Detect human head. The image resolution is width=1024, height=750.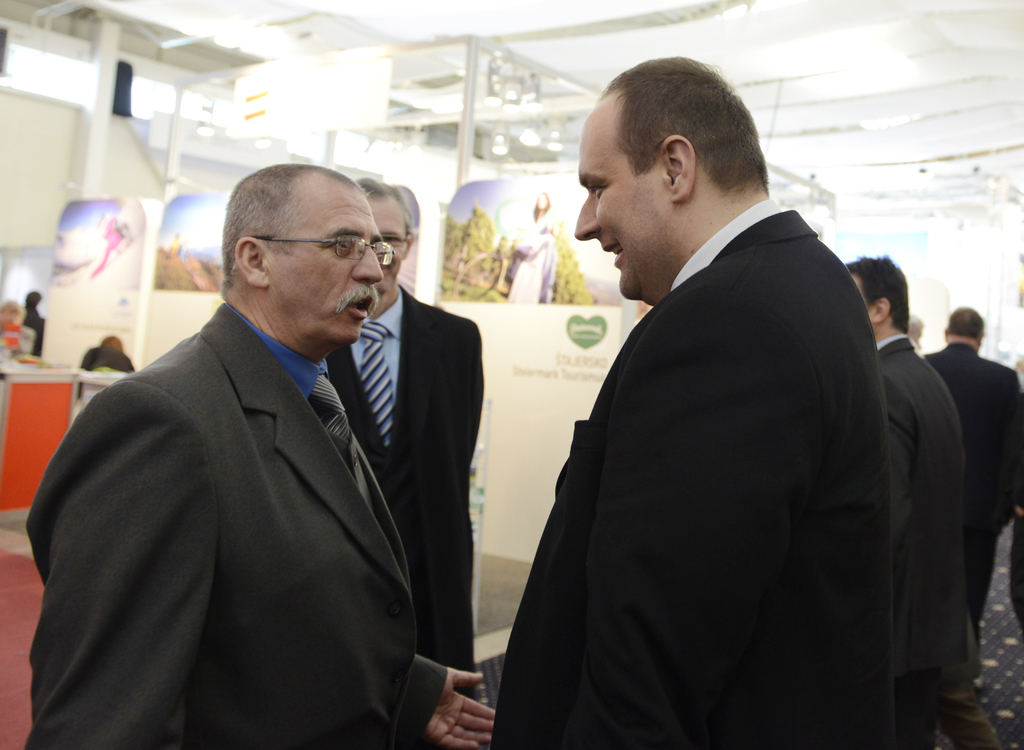
detection(573, 54, 773, 309).
